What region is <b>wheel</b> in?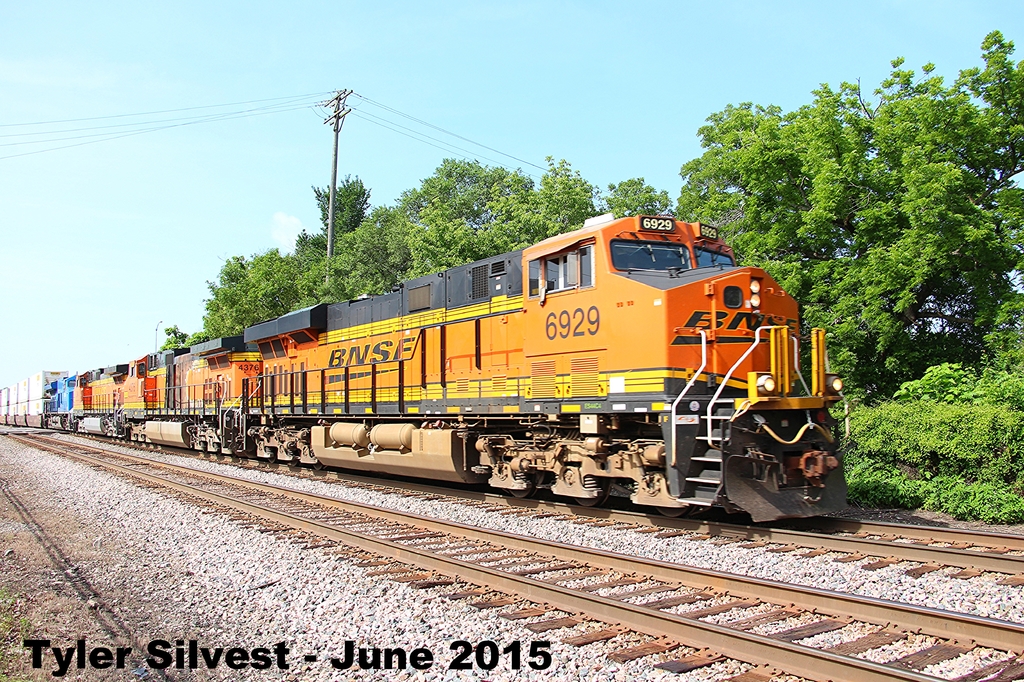
[x1=504, y1=466, x2=544, y2=500].
